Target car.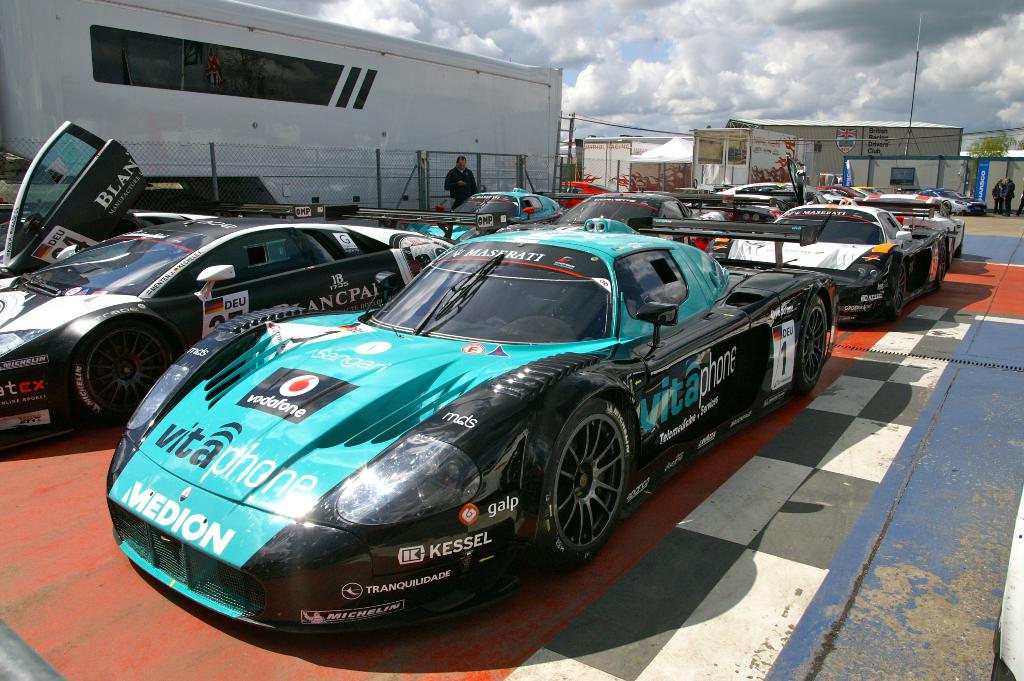
Target region: (x1=402, y1=190, x2=566, y2=249).
